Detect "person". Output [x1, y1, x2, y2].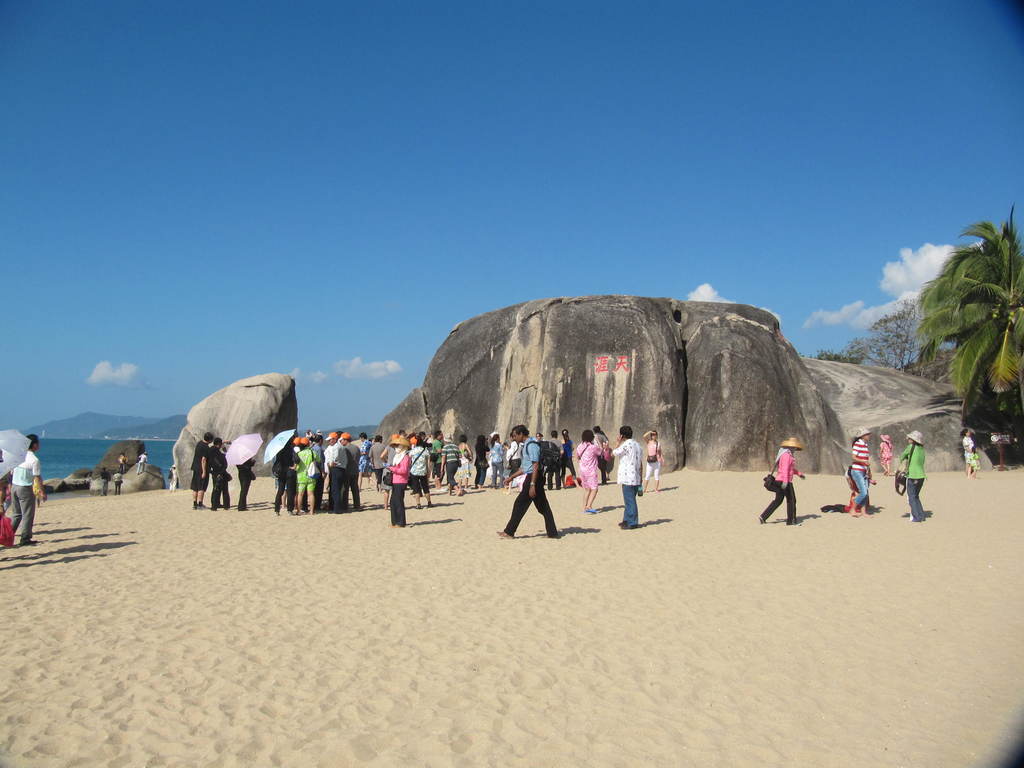
[895, 429, 927, 524].
